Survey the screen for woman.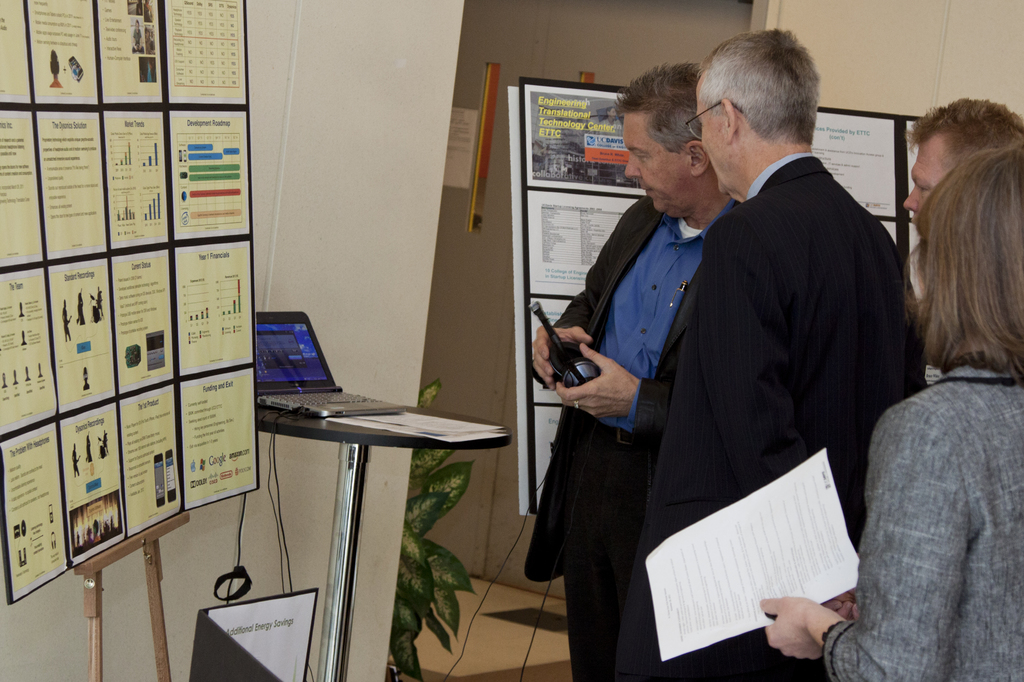
Survey found: pyautogui.locateOnScreen(842, 131, 1023, 662).
